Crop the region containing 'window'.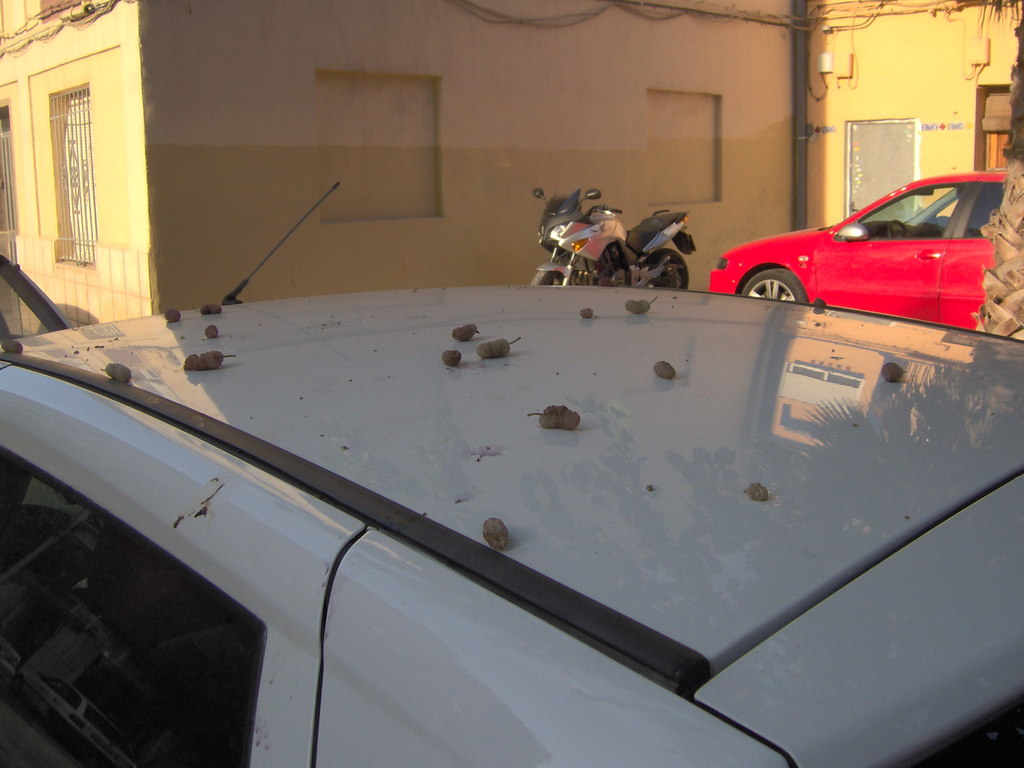
Crop region: 0/442/260/767.
